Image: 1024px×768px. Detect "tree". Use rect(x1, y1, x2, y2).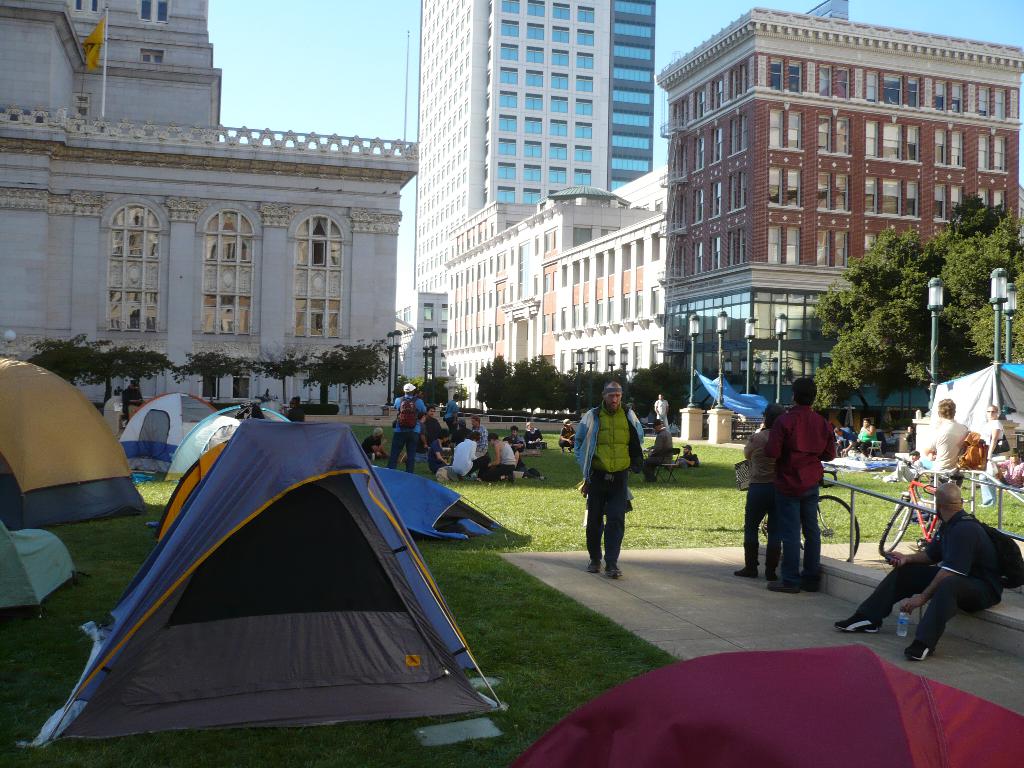
rect(253, 340, 307, 410).
